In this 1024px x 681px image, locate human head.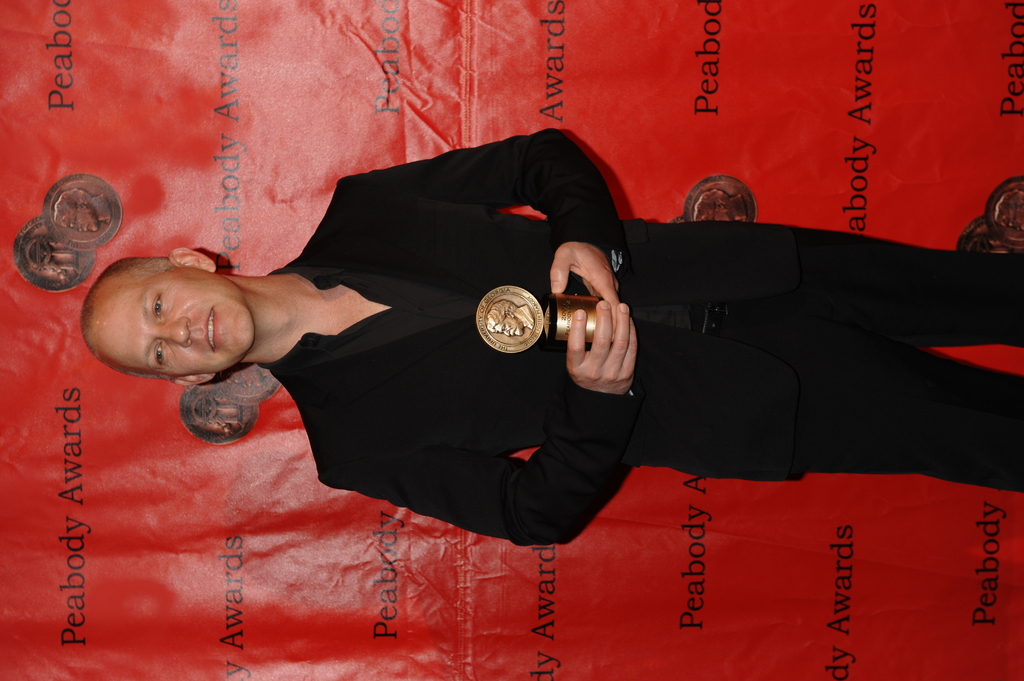
Bounding box: <region>53, 188, 103, 234</region>.
